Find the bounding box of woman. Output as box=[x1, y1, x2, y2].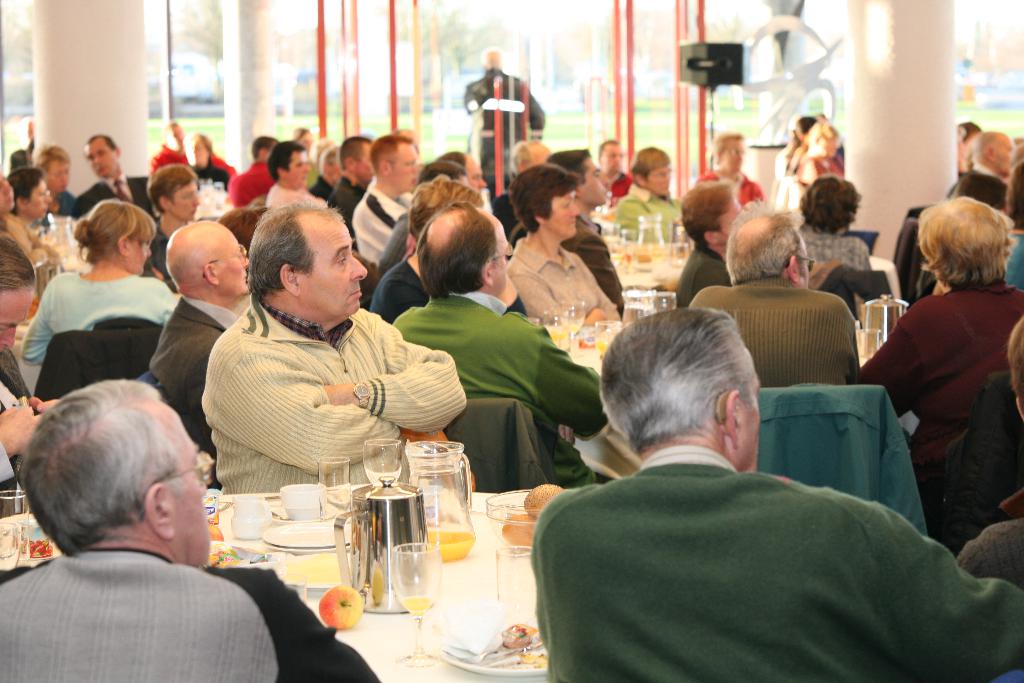
box=[10, 160, 50, 238].
